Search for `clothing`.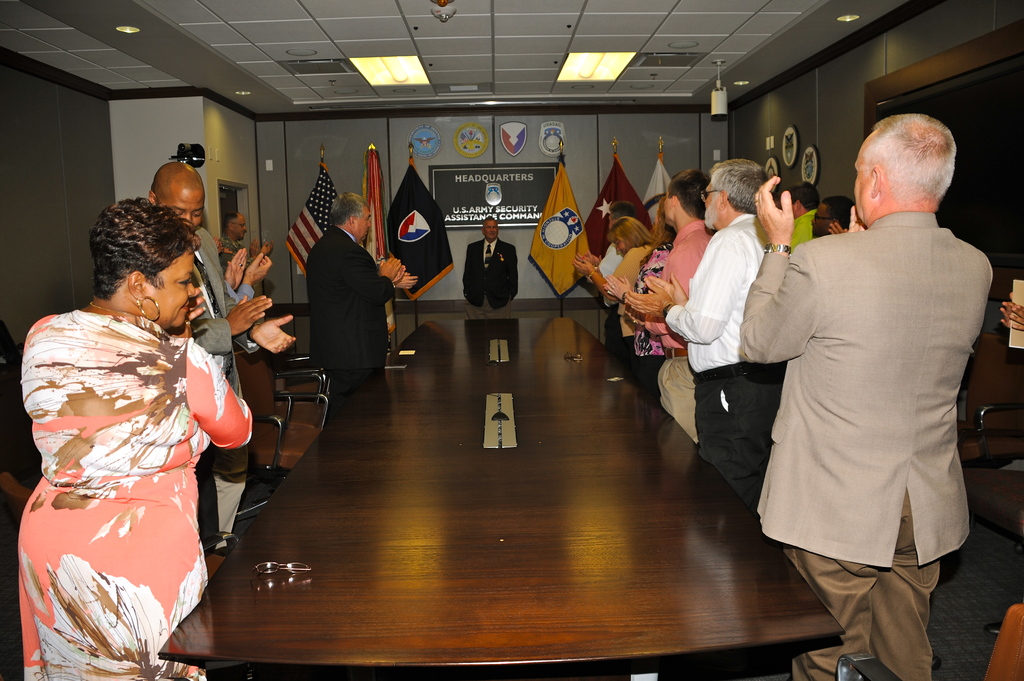
Found at detection(636, 237, 676, 397).
